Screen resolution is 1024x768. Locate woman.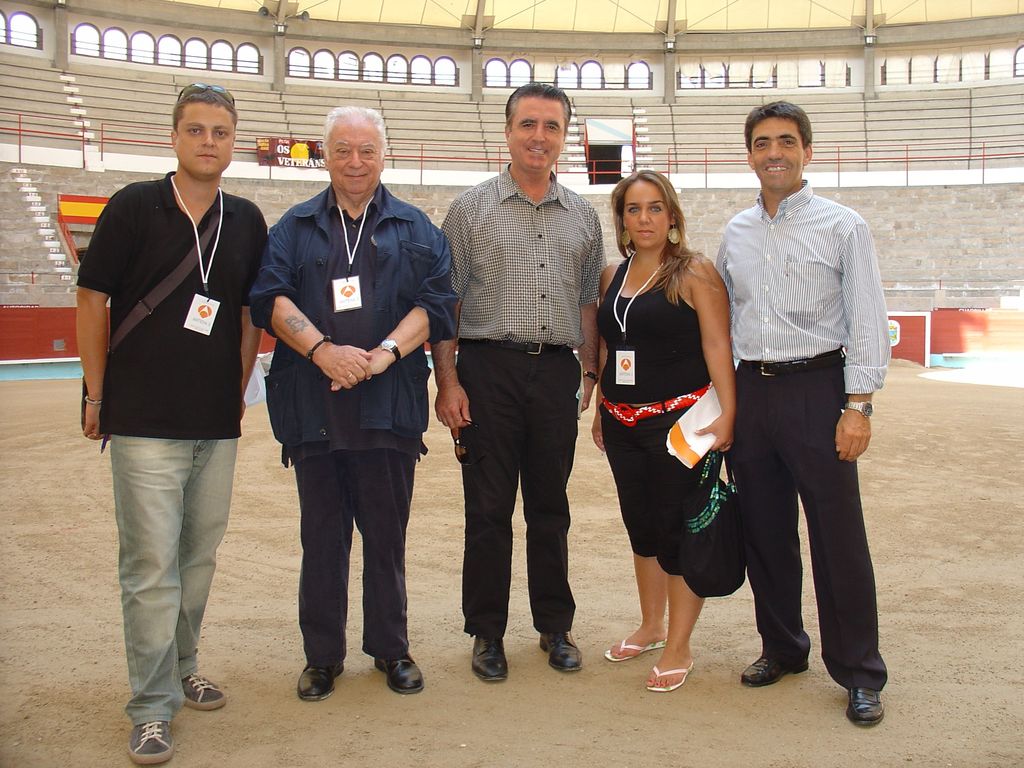
[left=593, top=169, right=749, bottom=682].
